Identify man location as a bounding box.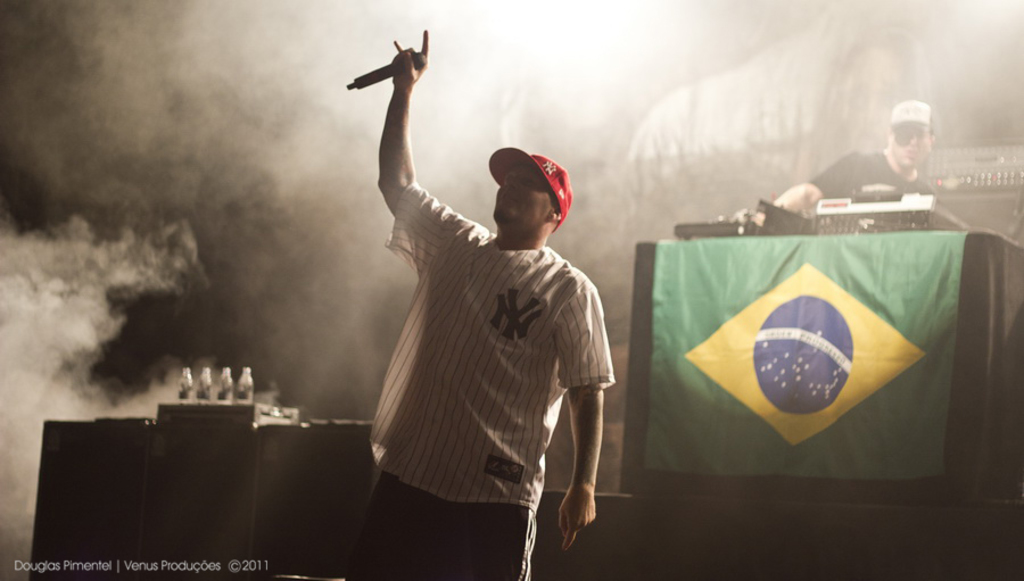
detection(754, 103, 944, 214).
